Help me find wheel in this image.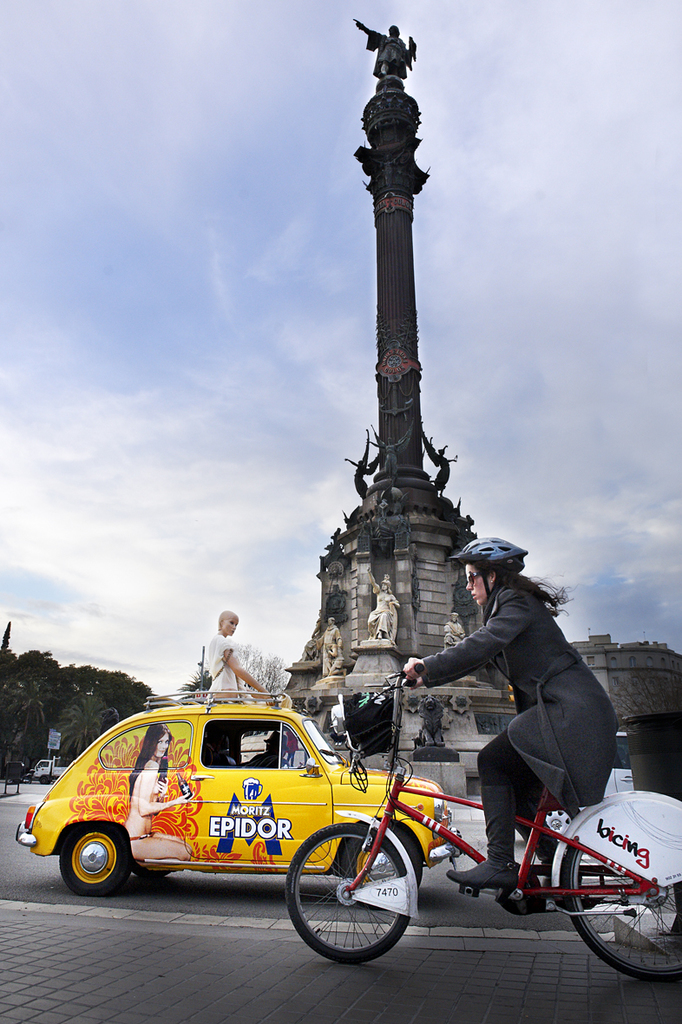
Found it: bbox=[271, 819, 421, 965].
